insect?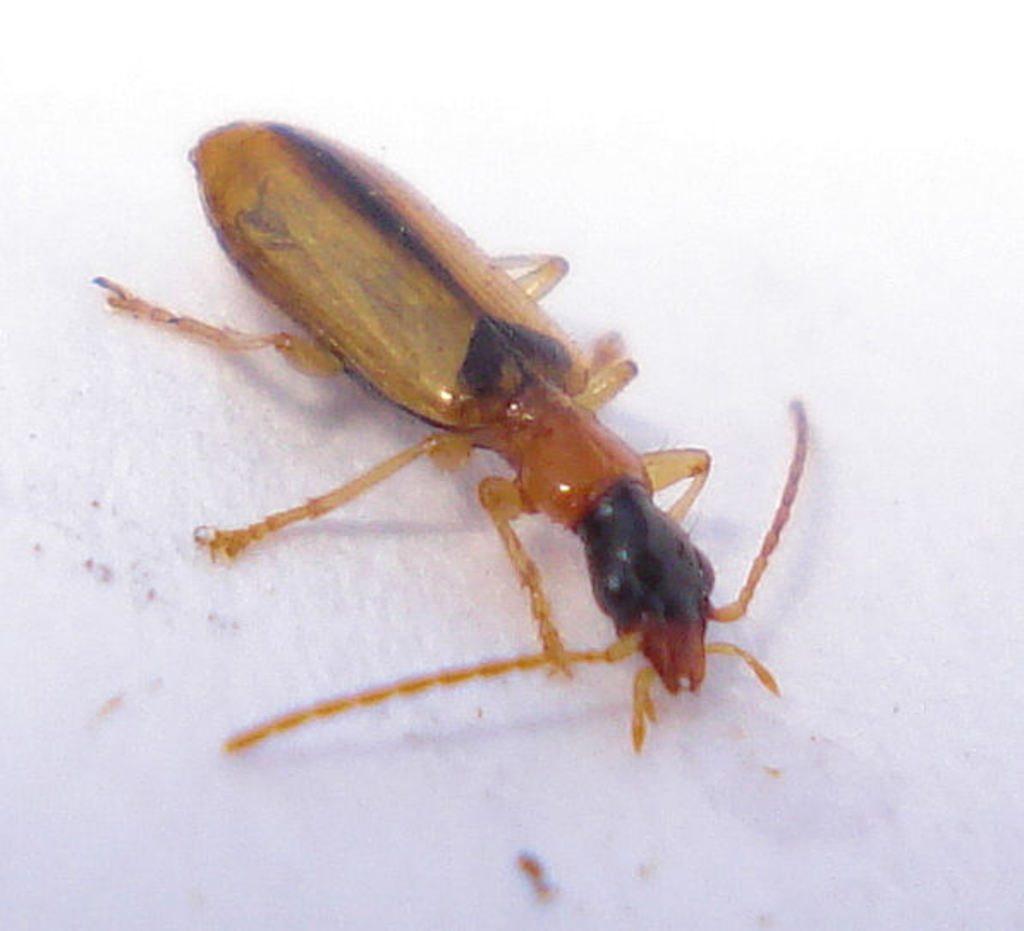
[x1=86, y1=108, x2=826, y2=758]
